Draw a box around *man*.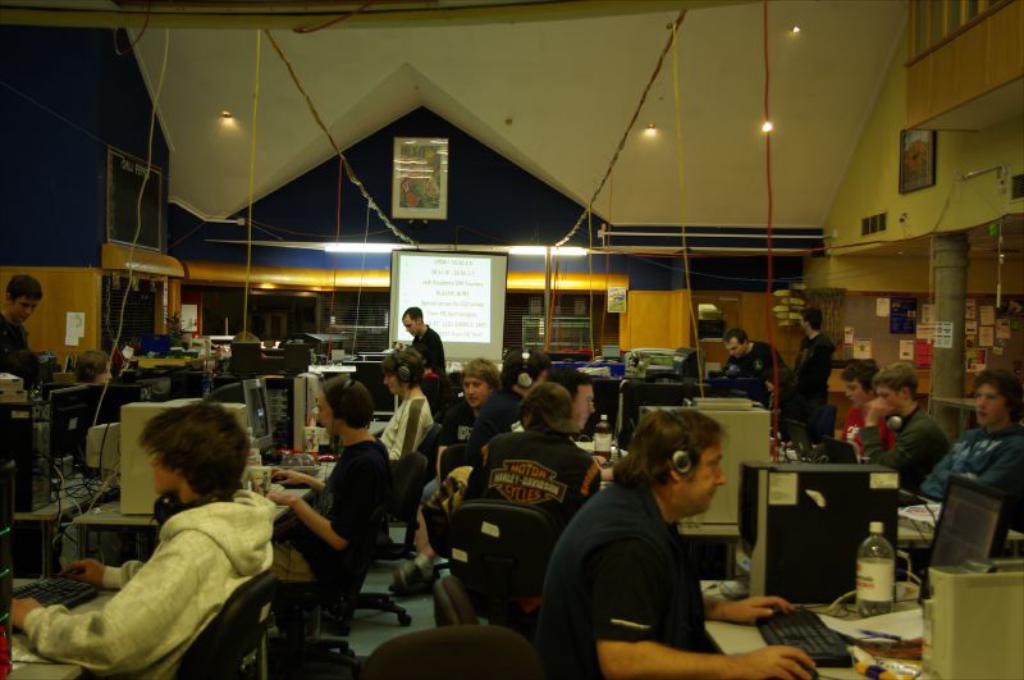
(0,403,273,679).
